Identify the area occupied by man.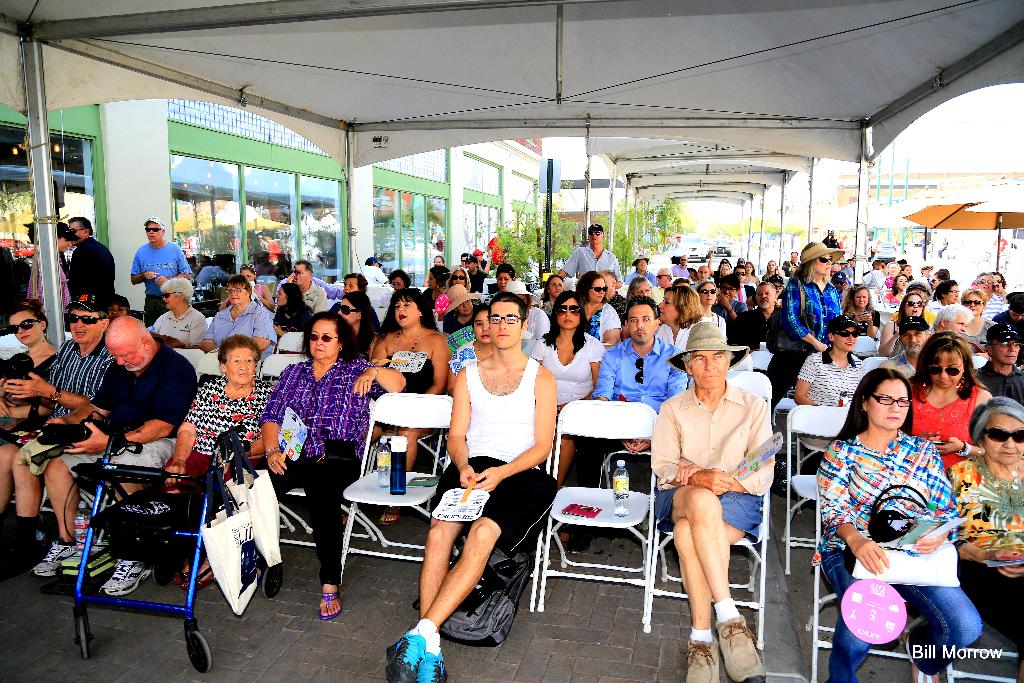
Area: x1=354, y1=256, x2=392, y2=293.
